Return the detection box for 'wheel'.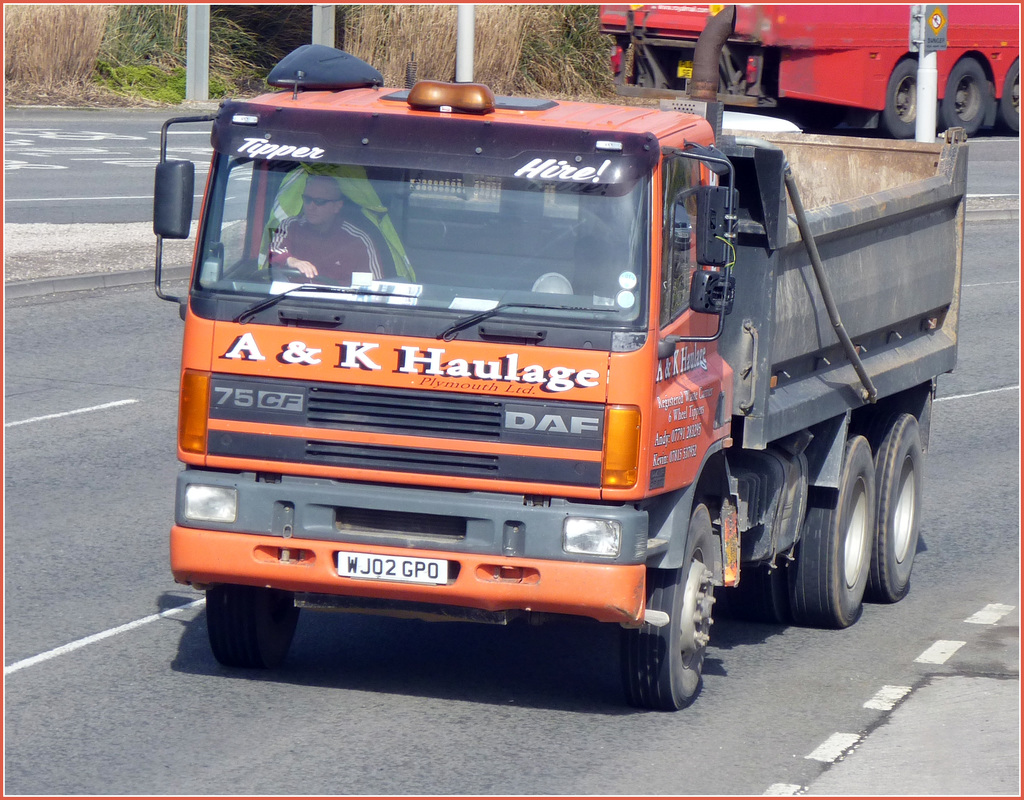
rect(877, 59, 916, 142).
